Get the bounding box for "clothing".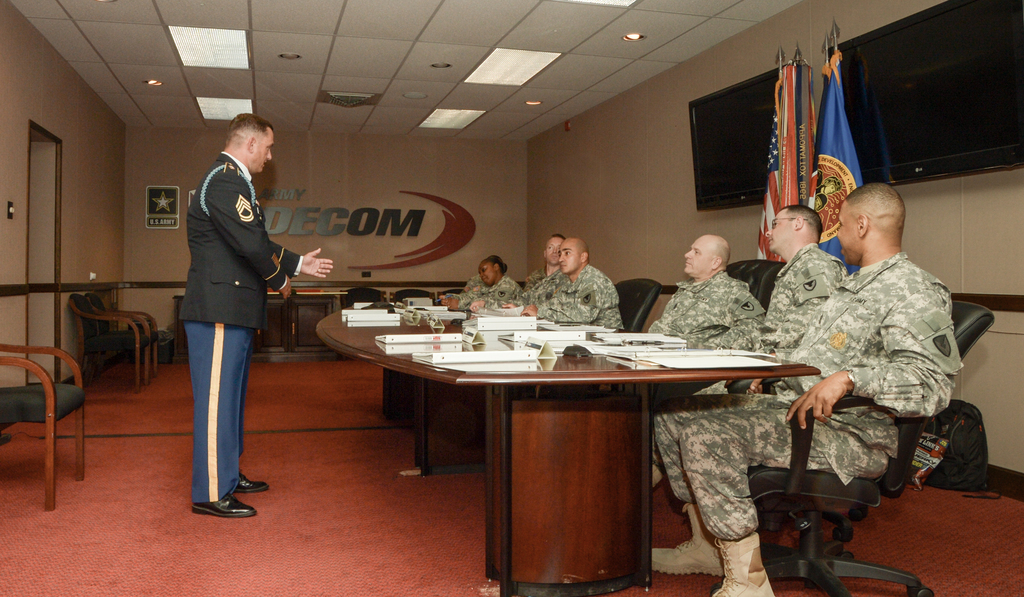
{"left": 536, "top": 271, "right": 623, "bottom": 337}.
